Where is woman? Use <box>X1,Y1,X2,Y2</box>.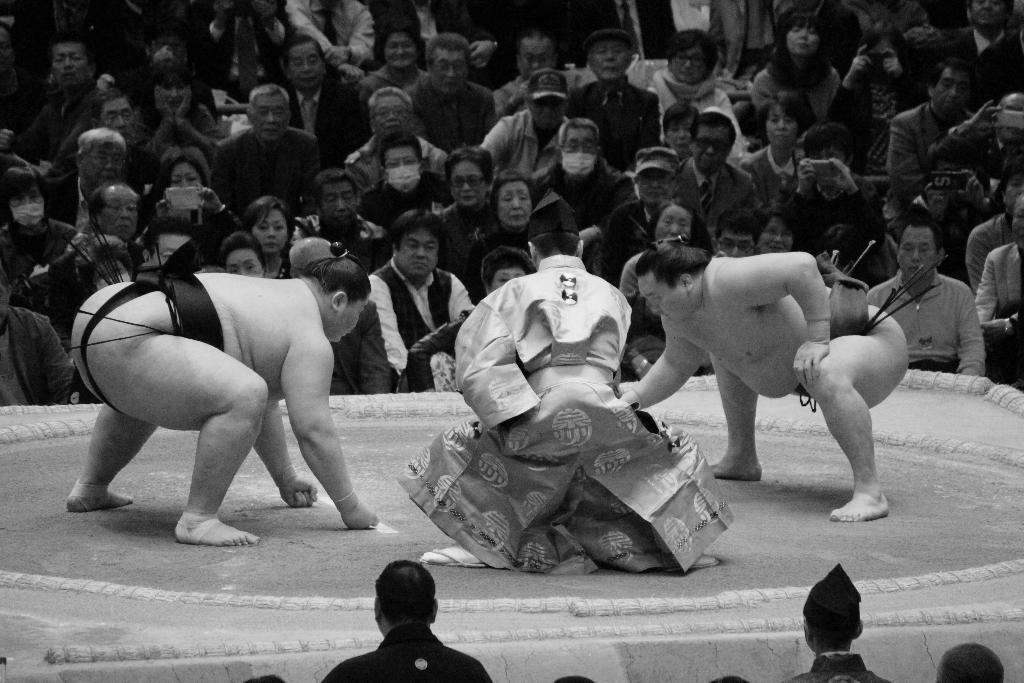
<box>64,180,380,542</box>.
